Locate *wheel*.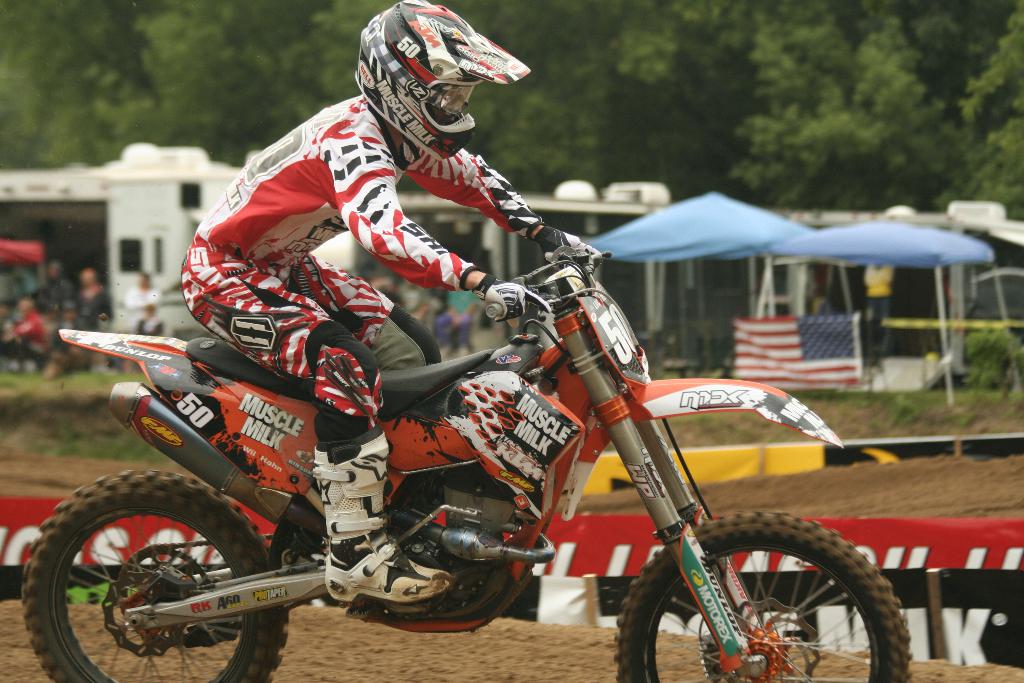
Bounding box: [x1=28, y1=491, x2=274, y2=666].
